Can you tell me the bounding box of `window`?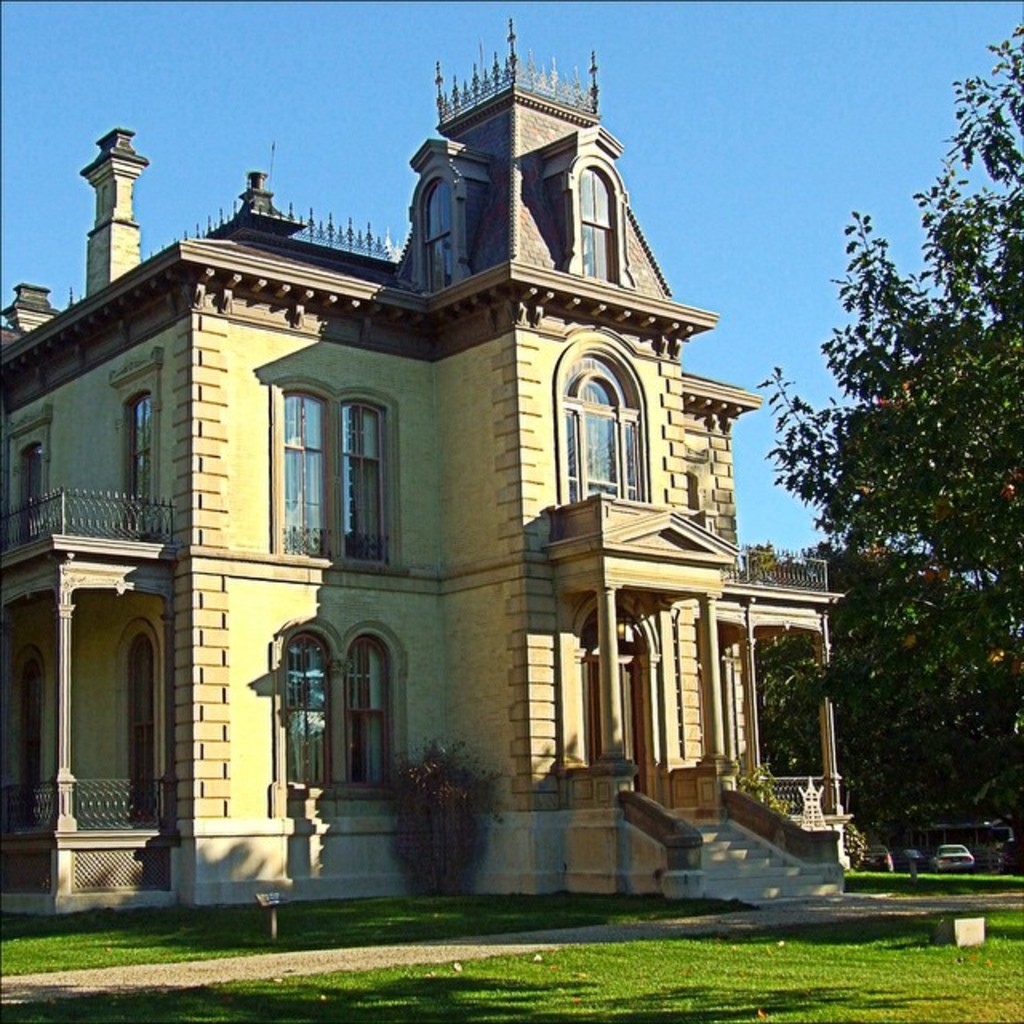
<box>333,387,398,562</box>.
